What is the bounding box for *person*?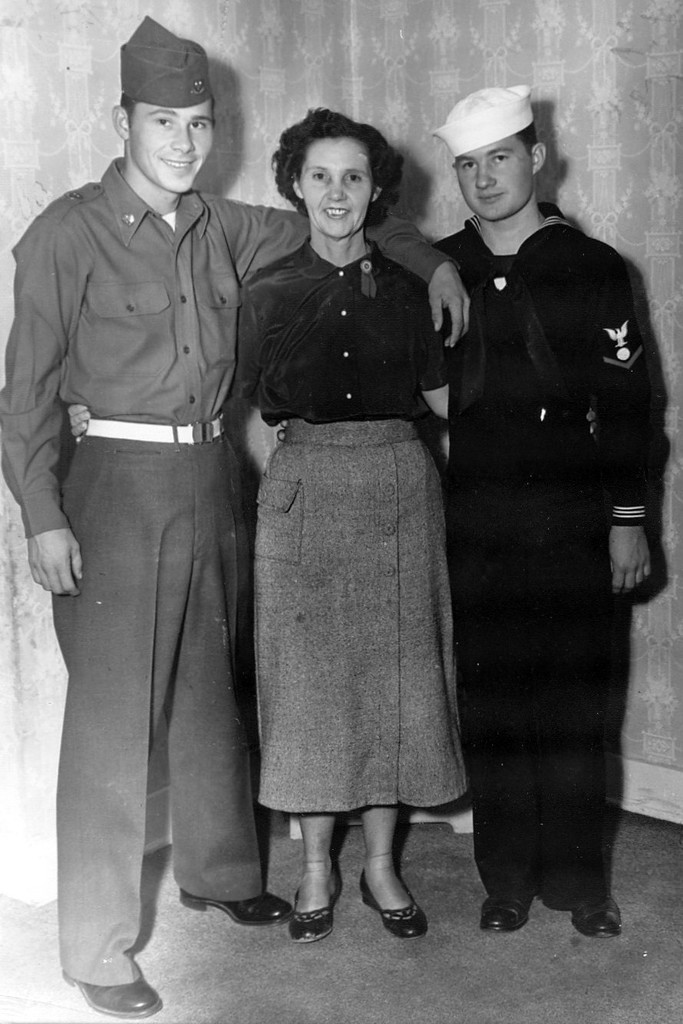
235 95 461 943.
